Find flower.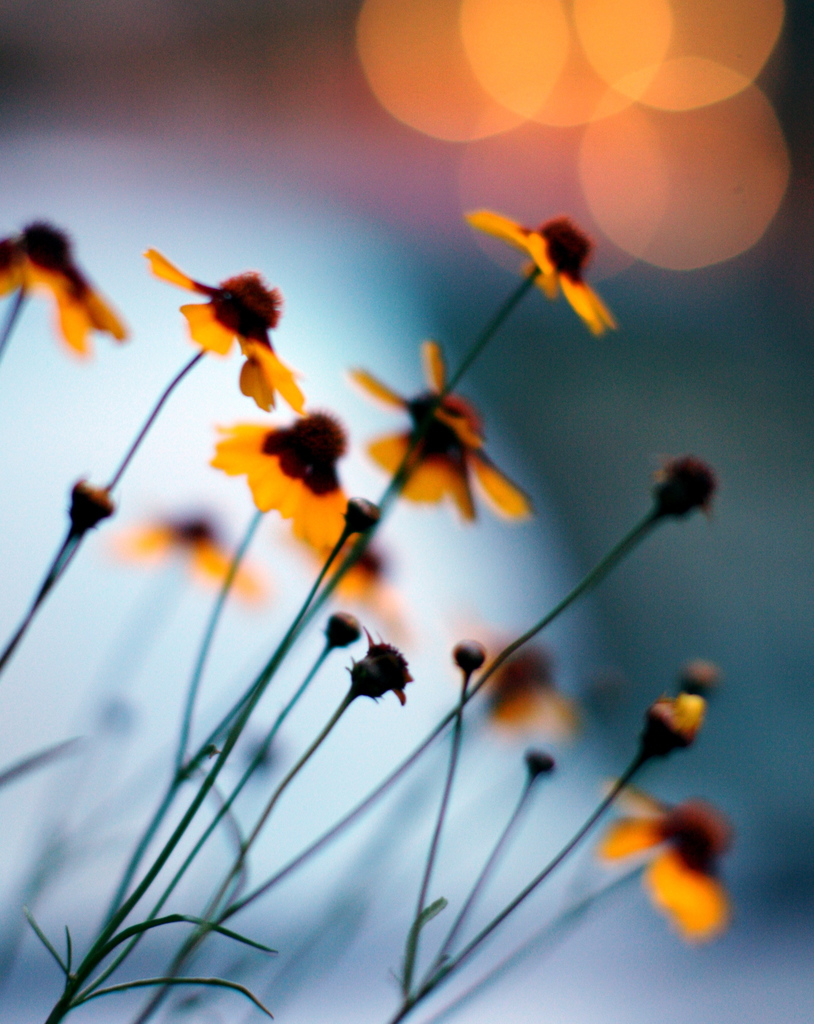
region(147, 239, 299, 369).
